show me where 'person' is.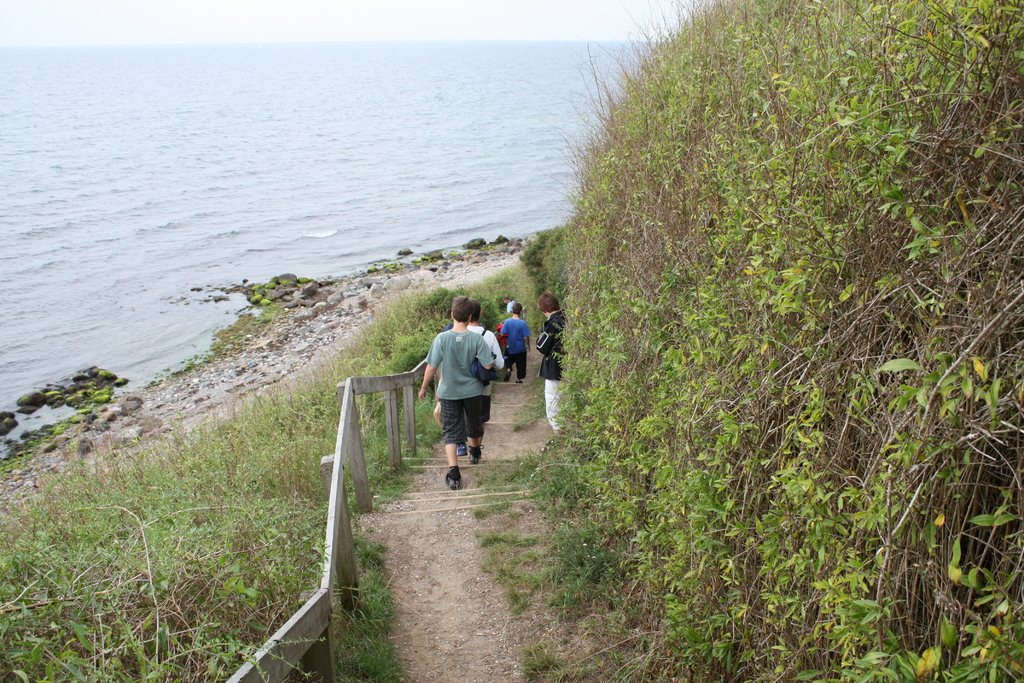
'person' is at x1=534 y1=288 x2=565 y2=434.
